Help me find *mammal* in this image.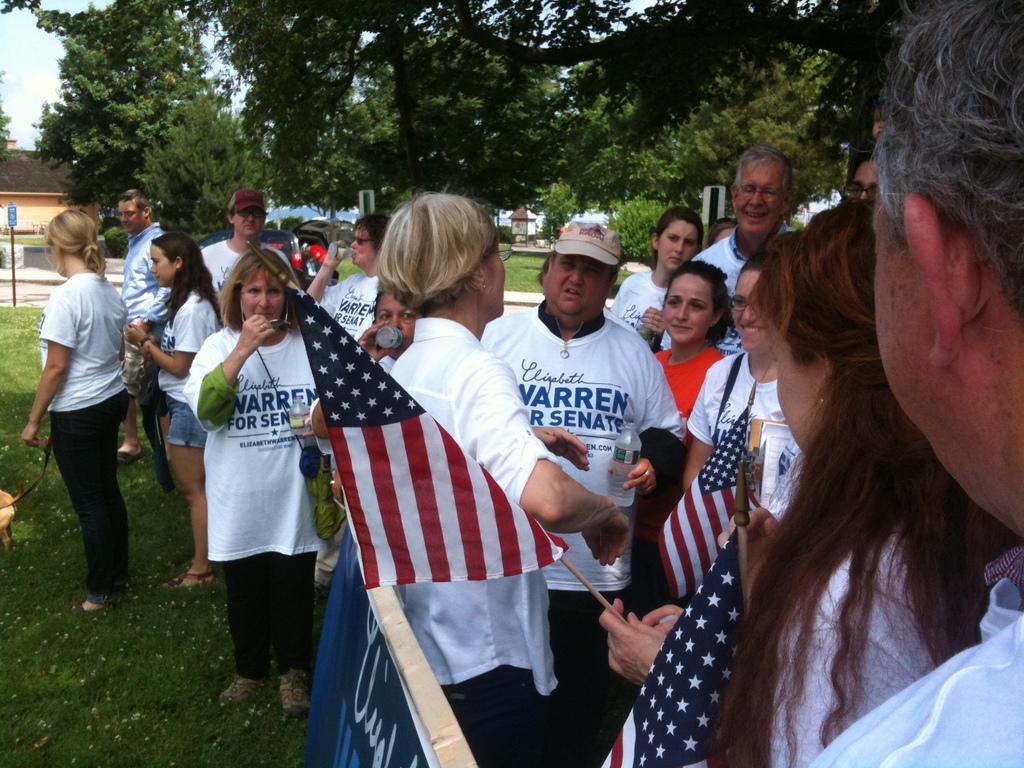
Found it: Rect(721, 192, 1017, 767).
